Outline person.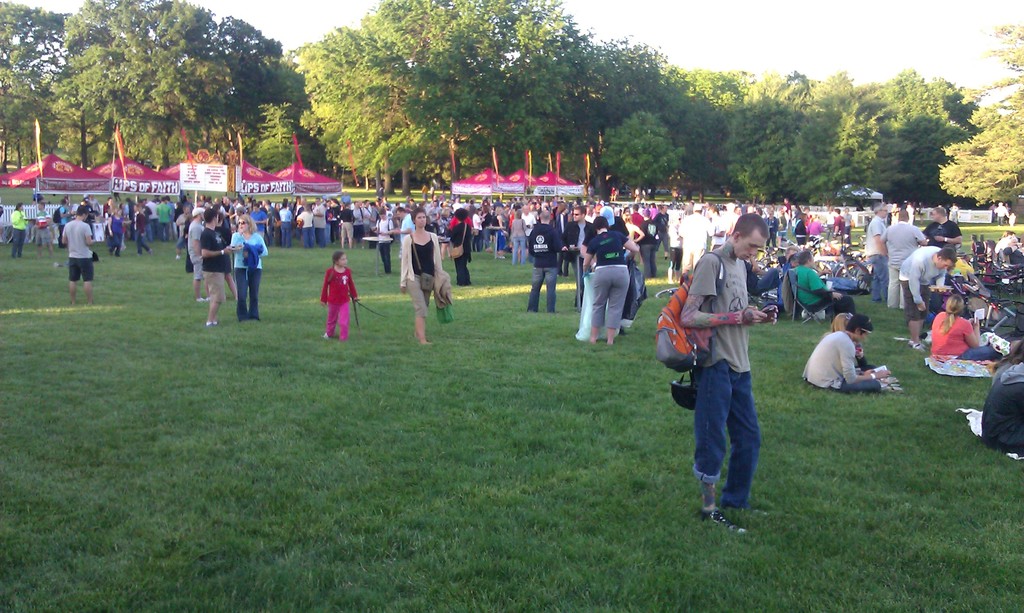
Outline: 982:339:1023:456.
